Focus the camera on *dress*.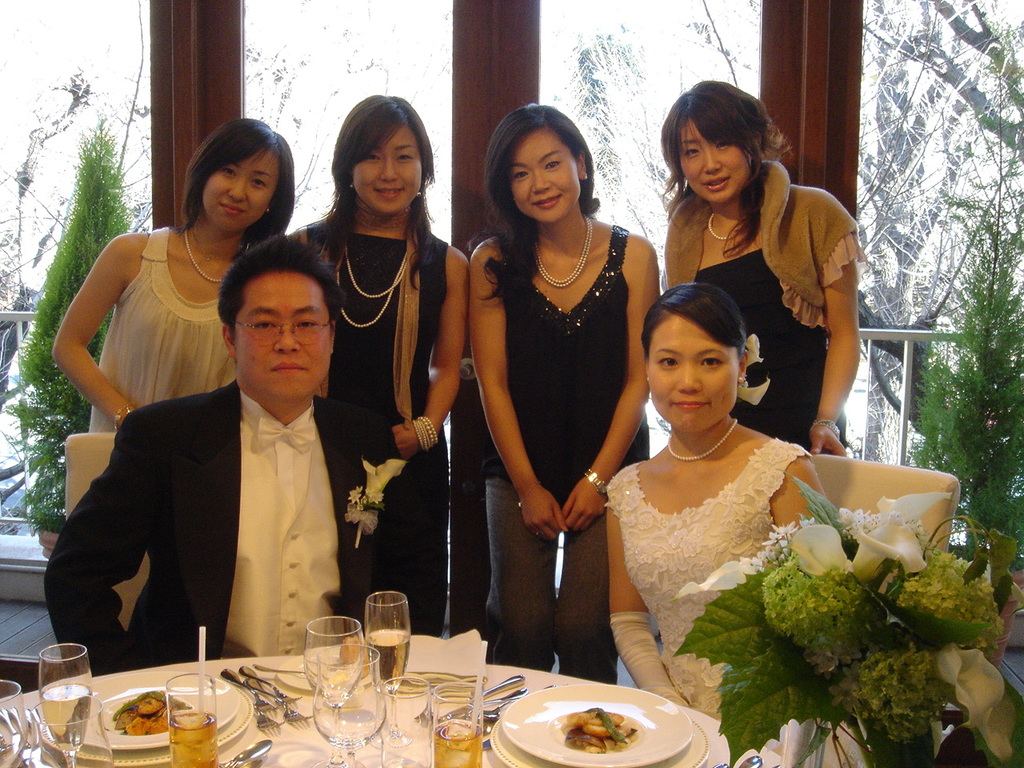
Focus region: BBox(88, 226, 237, 438).
